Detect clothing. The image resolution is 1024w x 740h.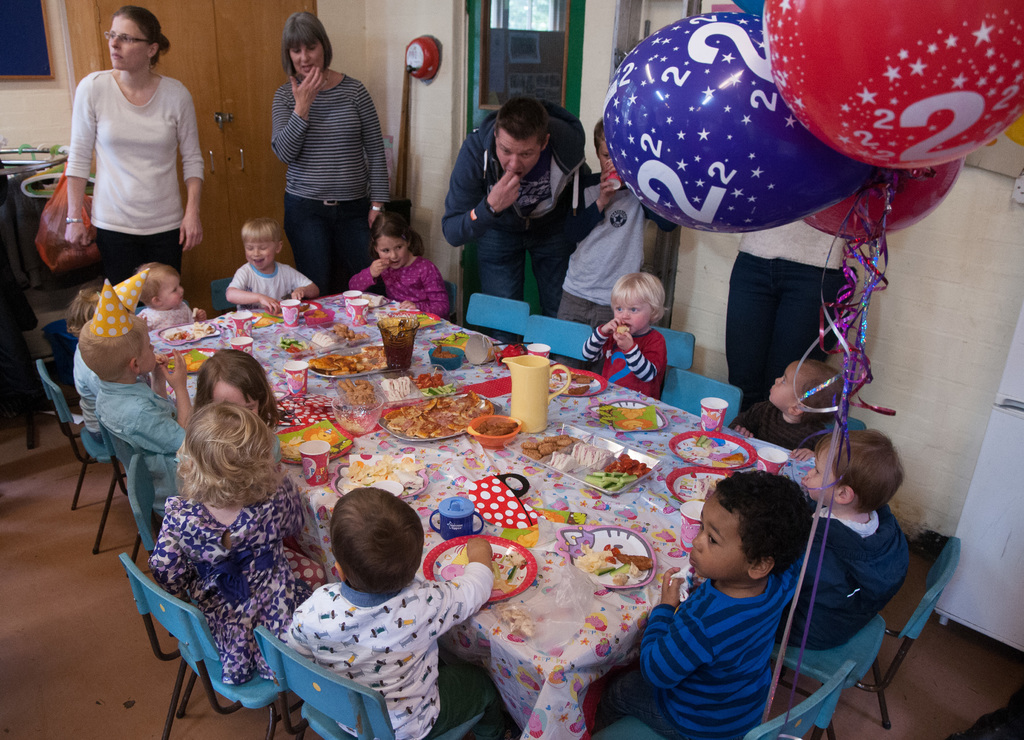
detection(435, 99, 588, 321).
